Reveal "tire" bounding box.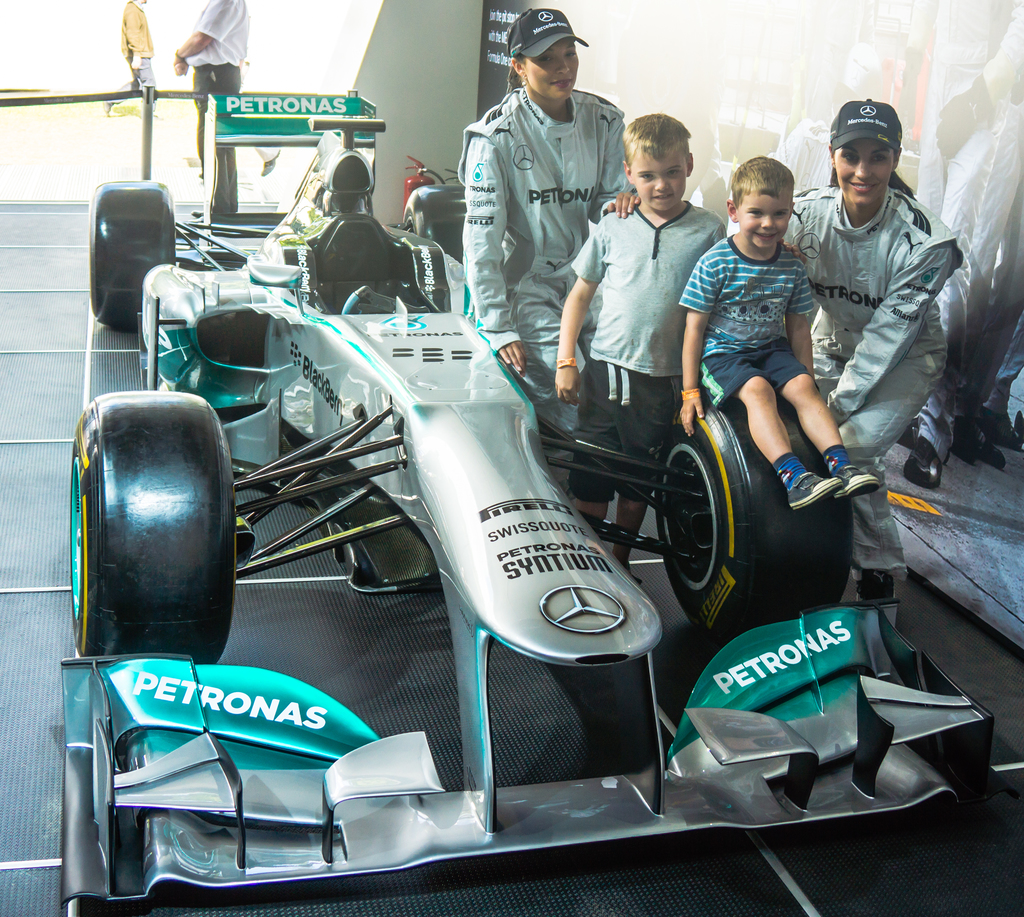
Revealed: x1=400 y1=175 x2=484 y2=282.
